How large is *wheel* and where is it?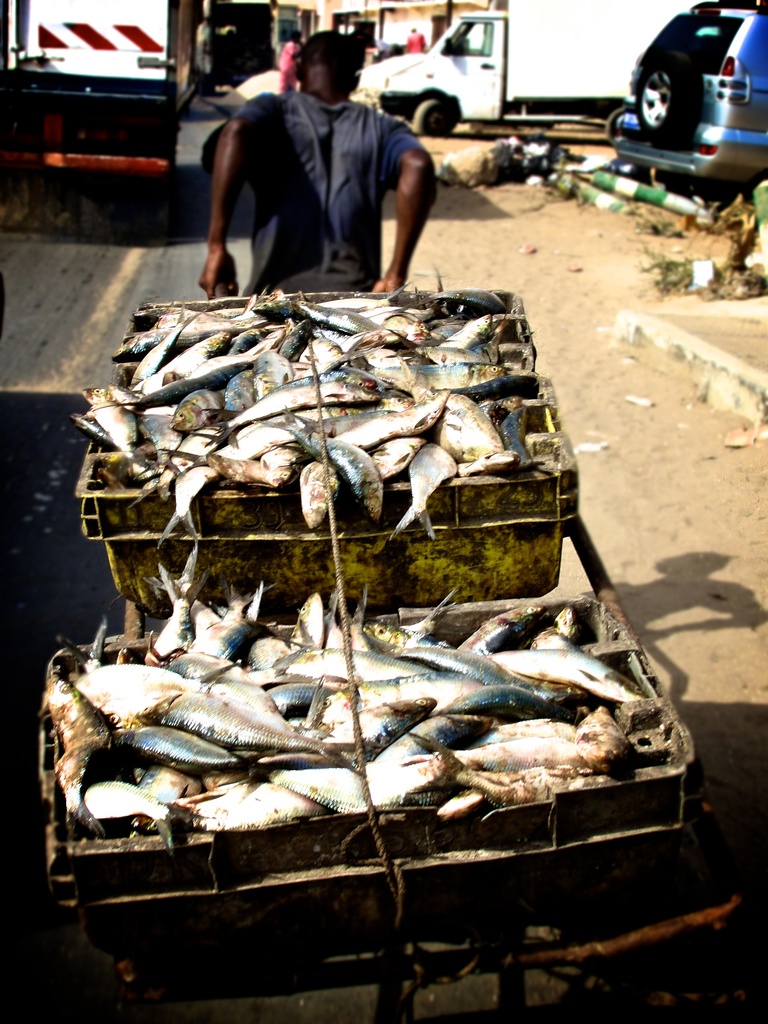
Bounding box: 603/102/627/146.
